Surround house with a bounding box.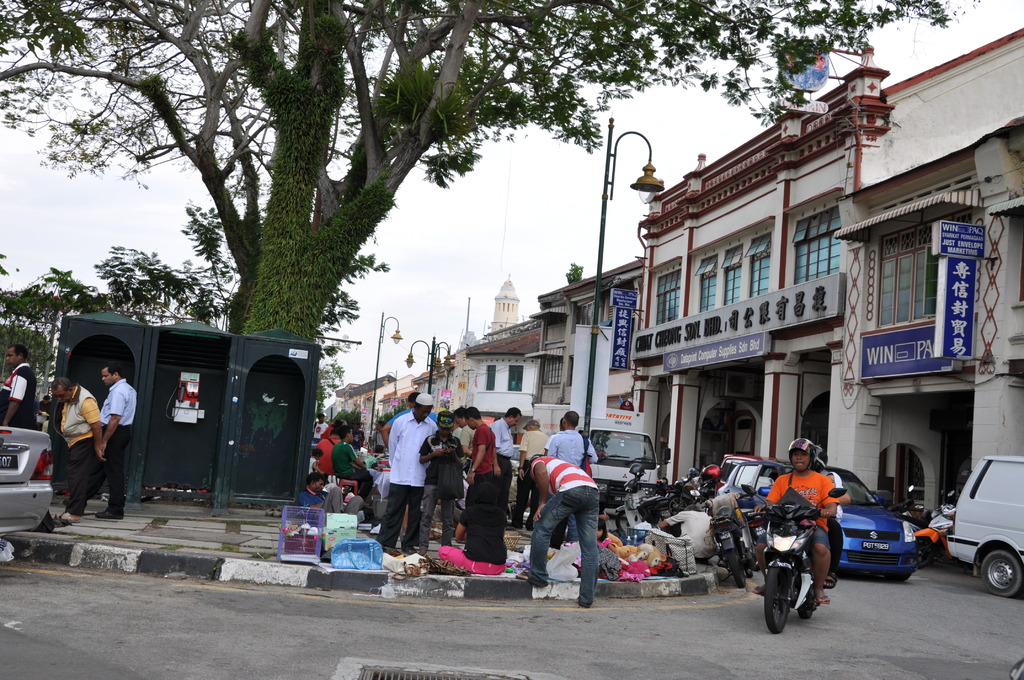
bbox=[461, 268, 547, 480].
